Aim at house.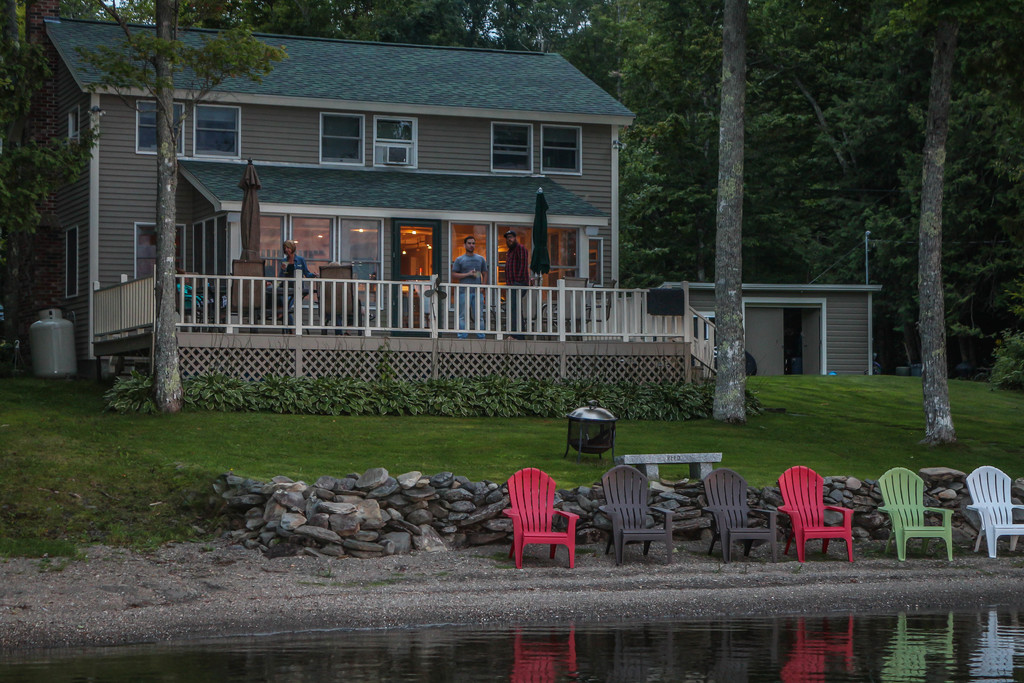
Aimed at region(8, 0, 717, 411).
